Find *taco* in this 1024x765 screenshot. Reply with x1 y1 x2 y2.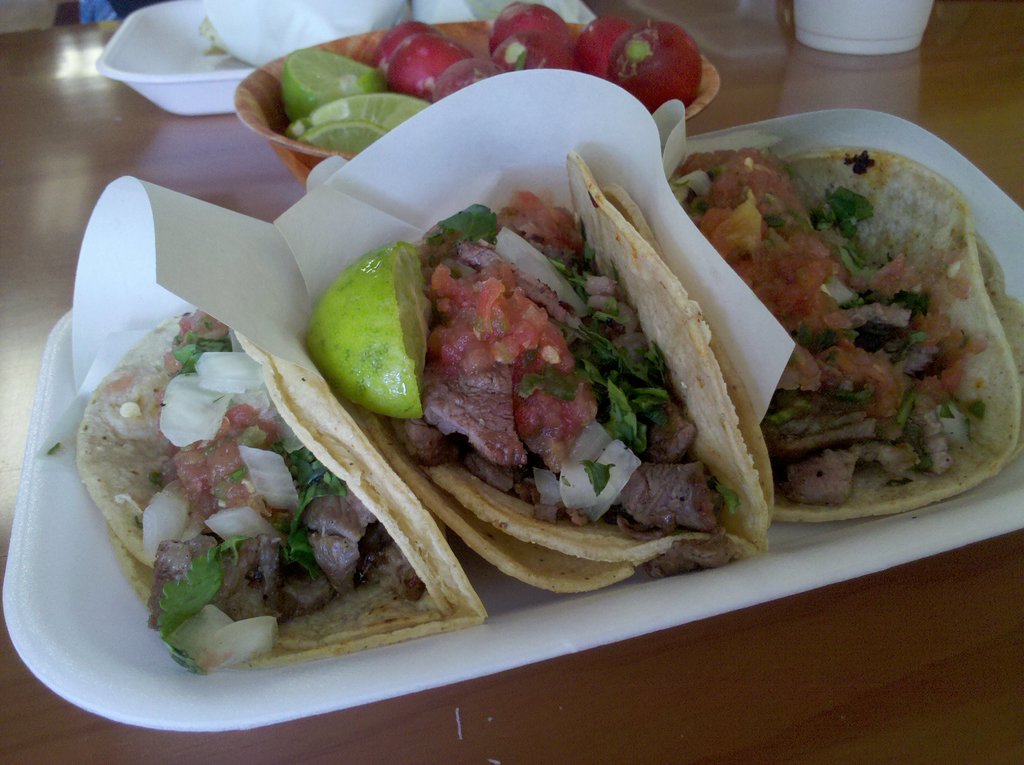
668 145 1023 516.
